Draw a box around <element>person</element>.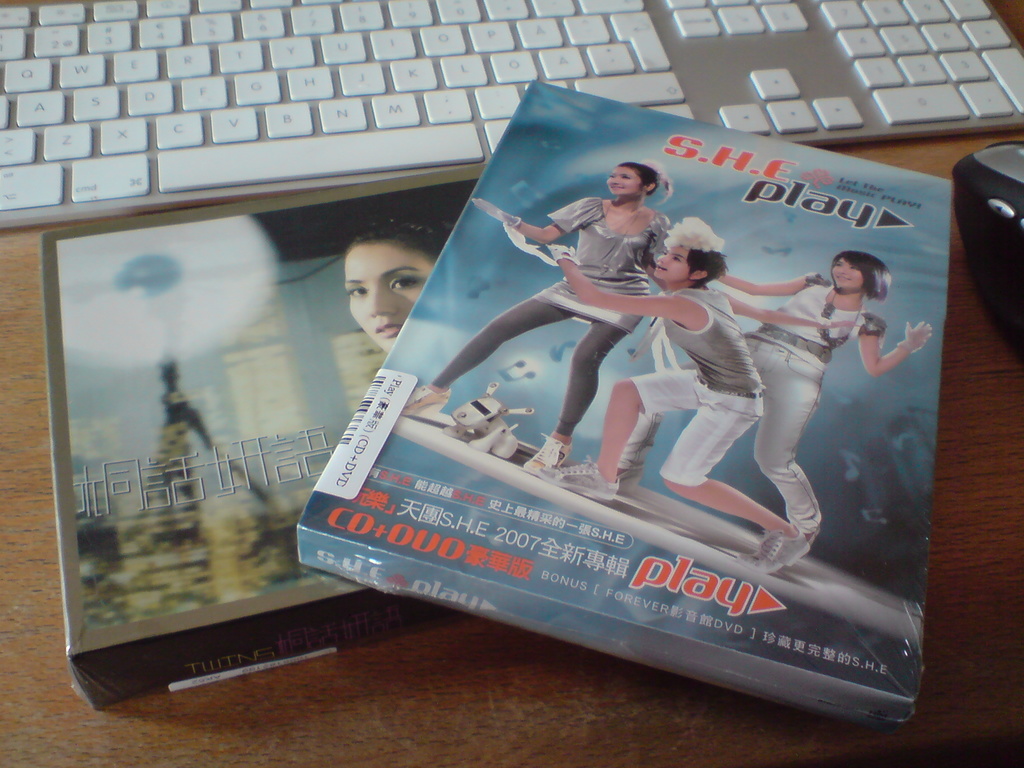
bbox=(712, 248, 934, 564).
